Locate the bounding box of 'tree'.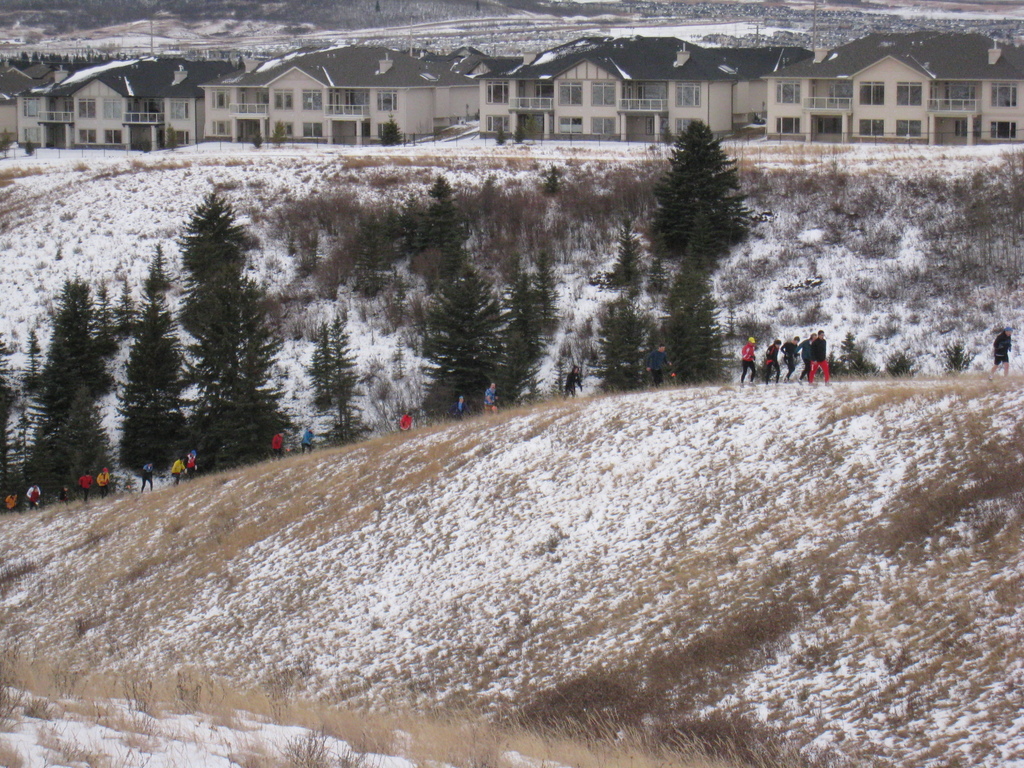
Bounding box: crop(669, 228, 724, 369).
